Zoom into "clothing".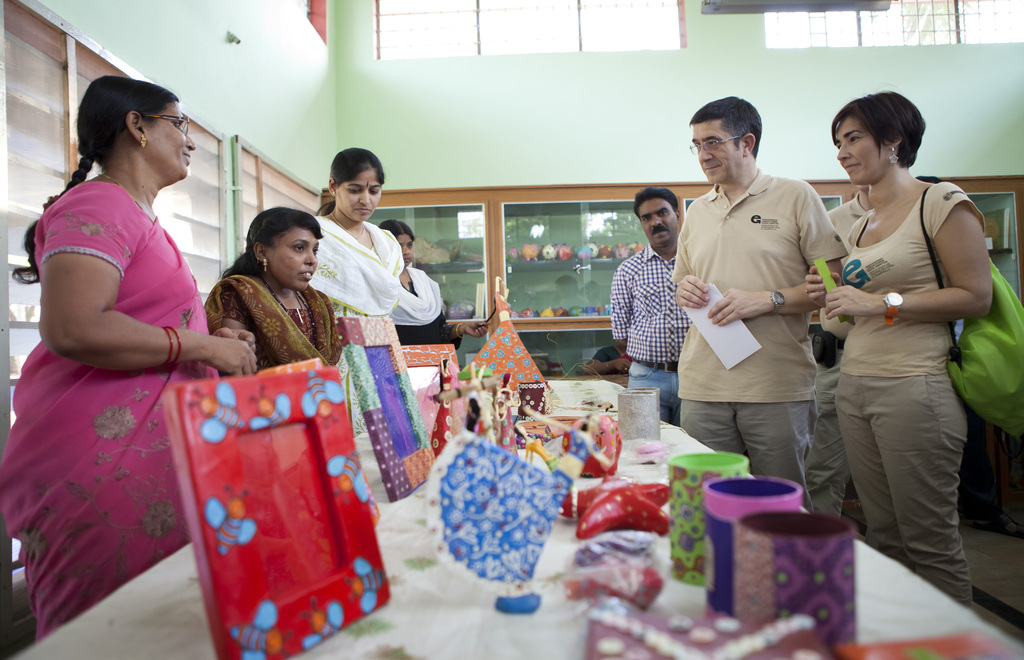
Zoom target: 671/170/848/513.
